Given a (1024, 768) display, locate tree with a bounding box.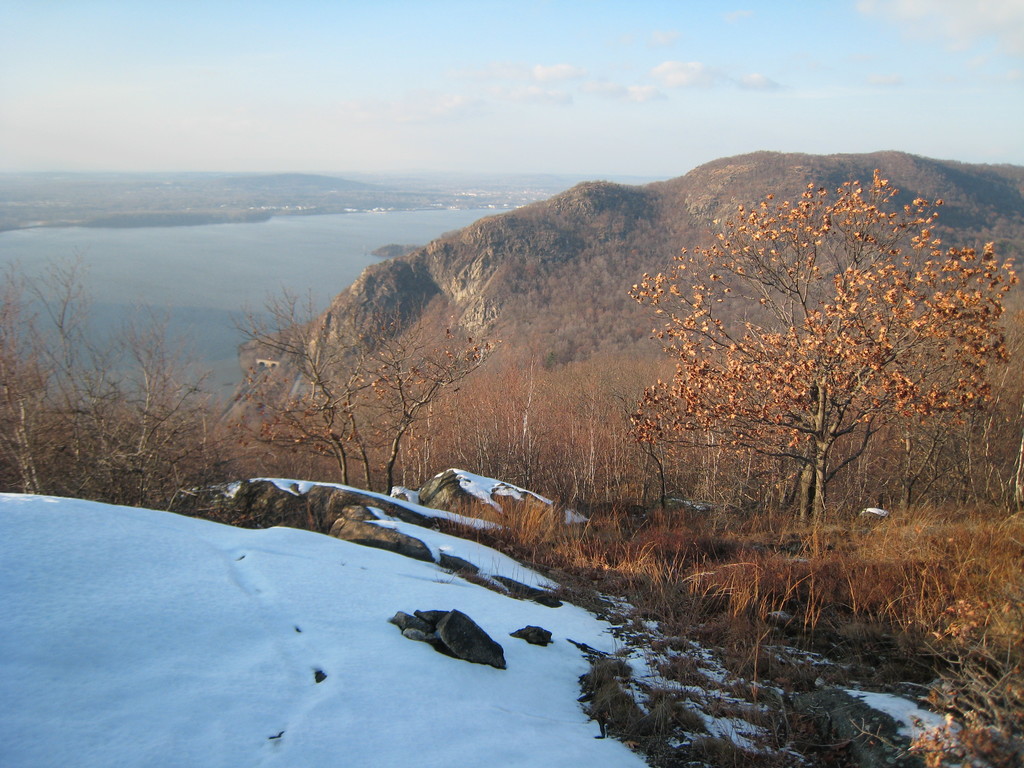
Located: detection(224, 289, 506, 495).
